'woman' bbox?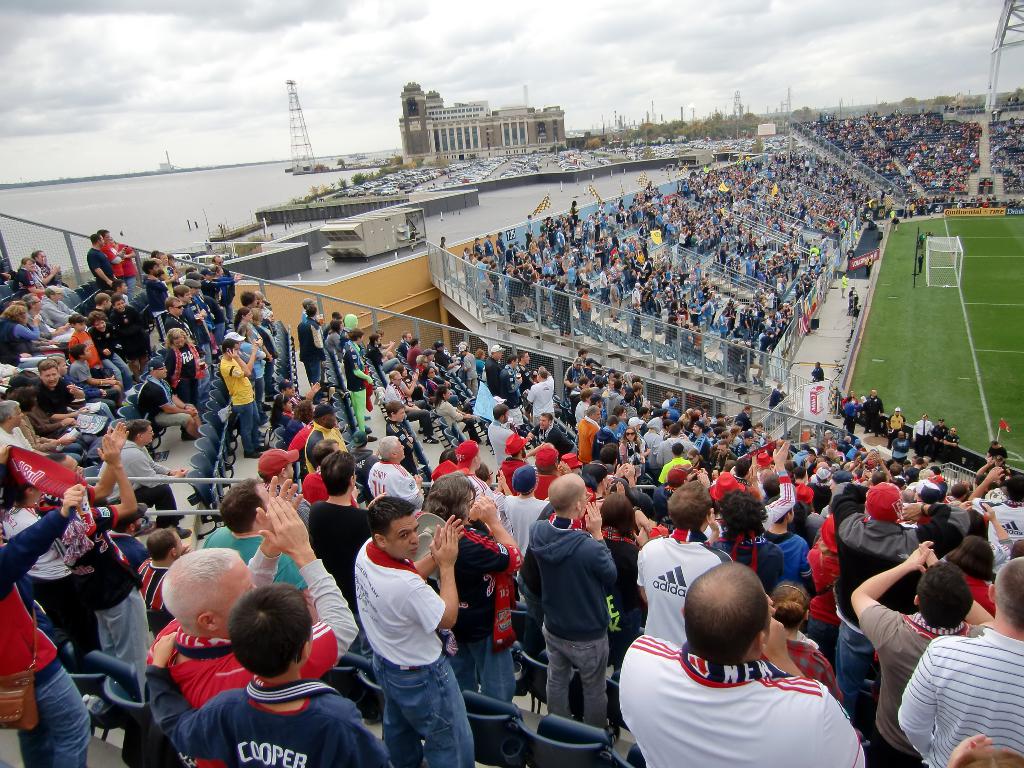
x1=771 y1=580 x2=841 y2=704
